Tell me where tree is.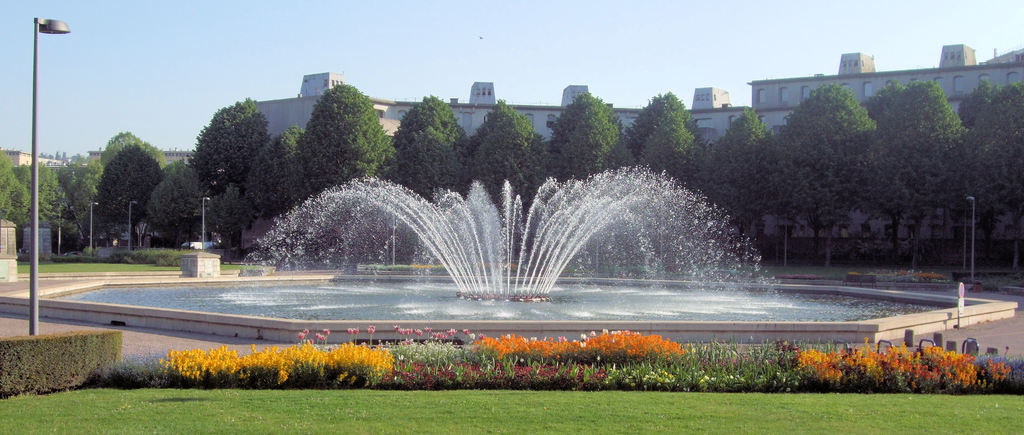
tree is at x1=90 y1=135 x2=168 y2=241.
